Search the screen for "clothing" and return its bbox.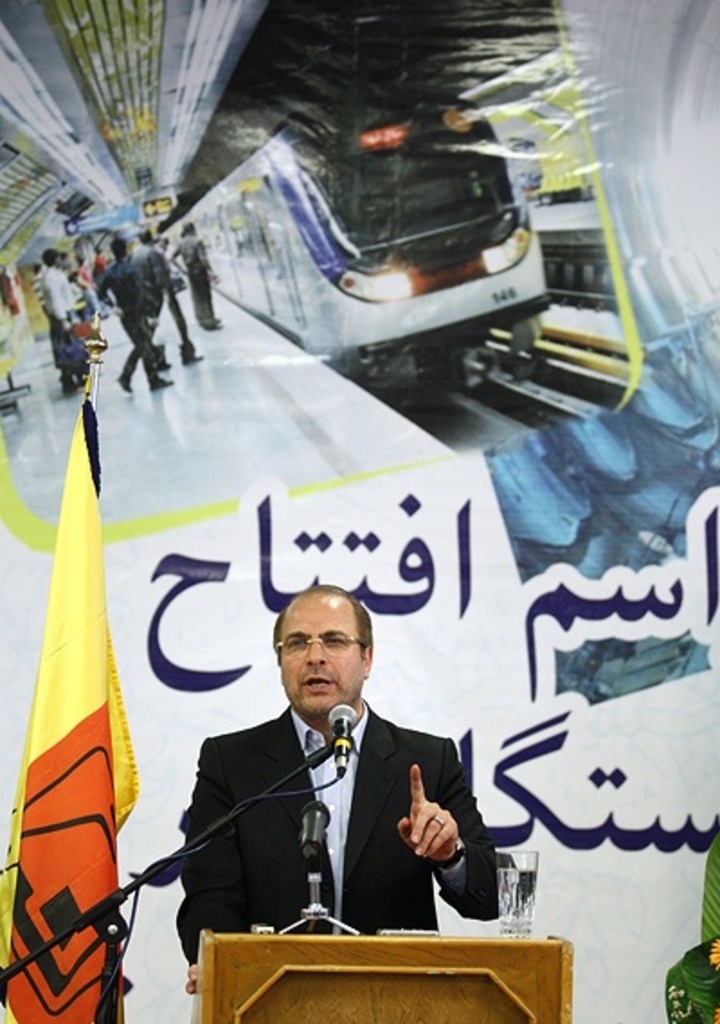
Found: 76:256:94:326.
